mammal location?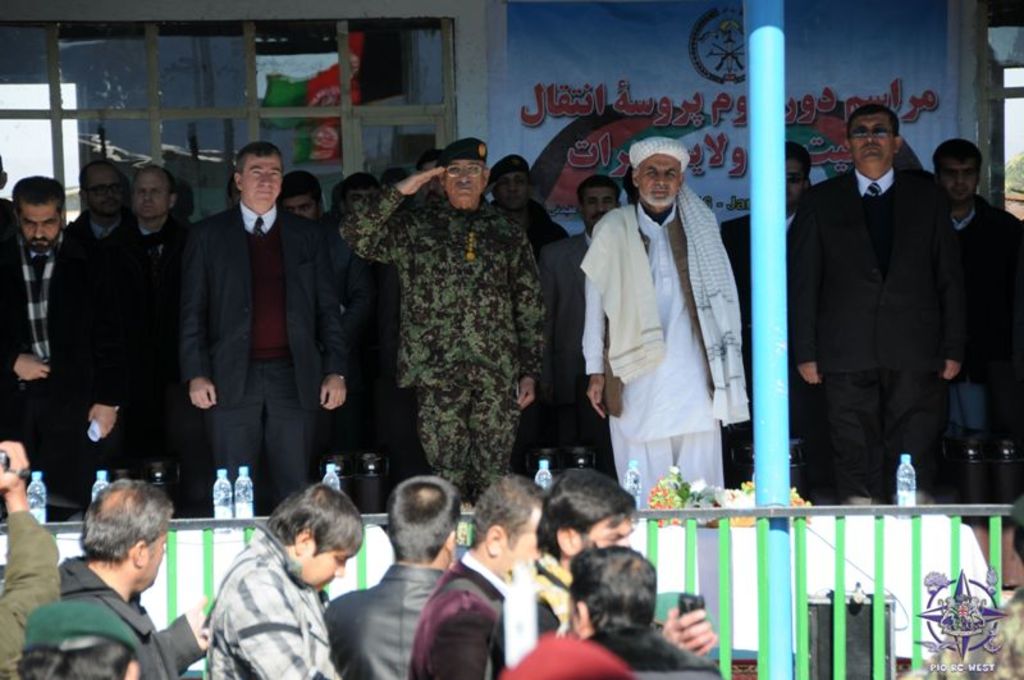
[323,471,462,679]
